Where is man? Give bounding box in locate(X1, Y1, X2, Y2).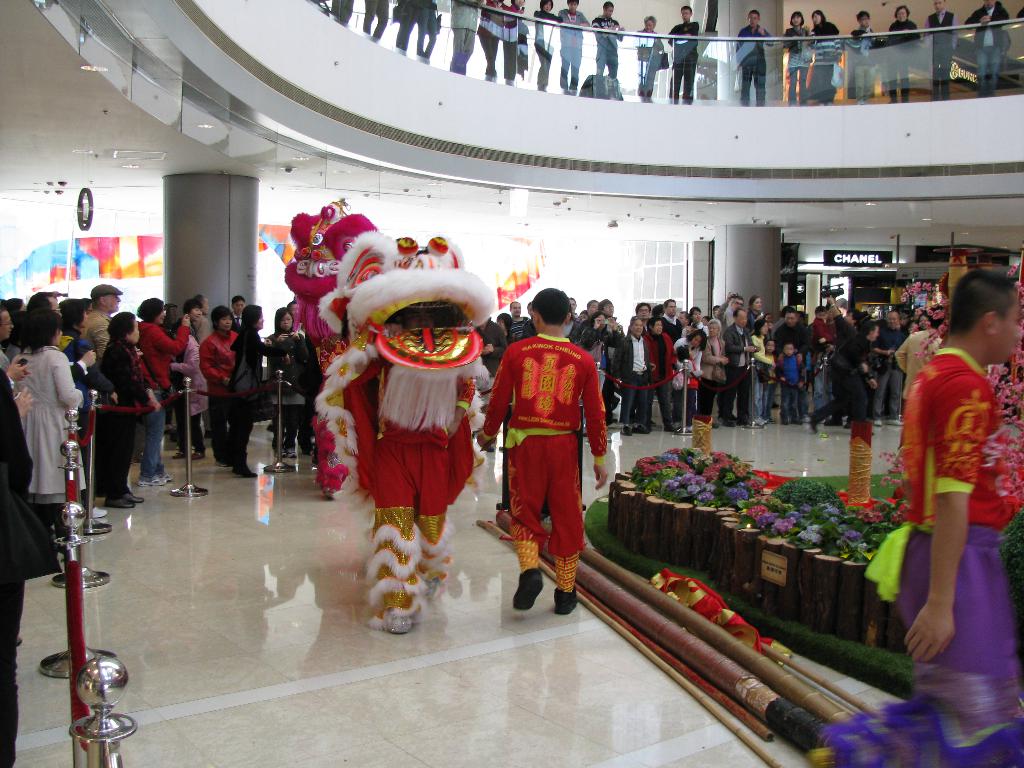
locate(591, 0, 628, 101).
